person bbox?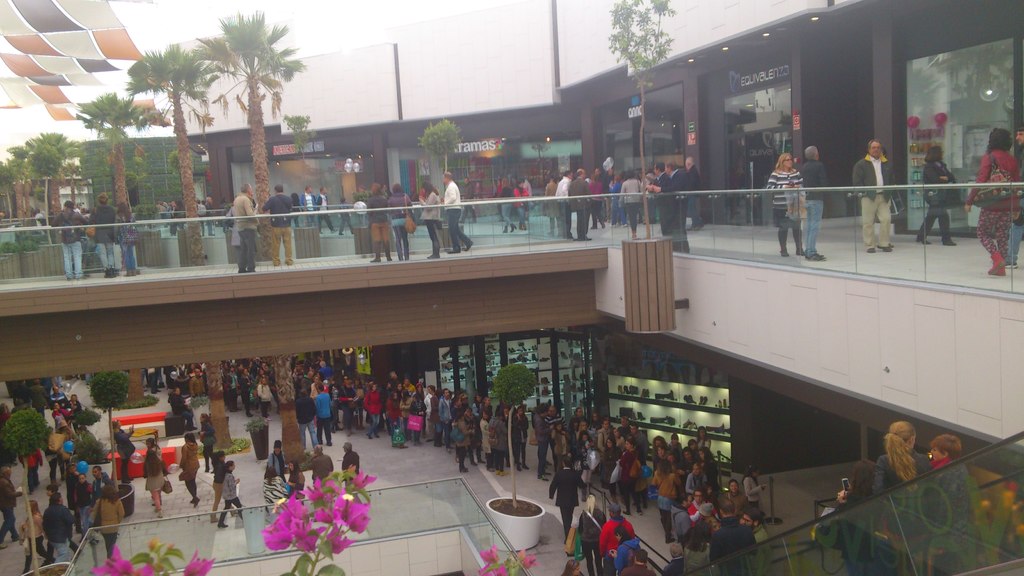
{"x1": 776, "y1": 136, "x2": 827, "y2": 250}
